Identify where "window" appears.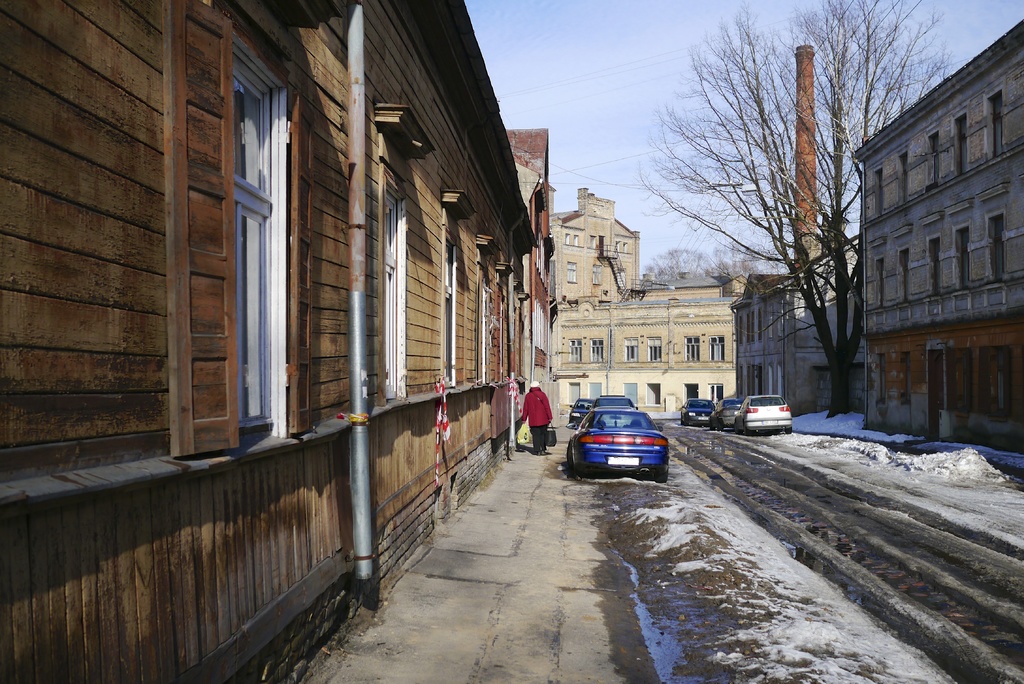
Appears at bbox=(900, 250, 908, 299).
